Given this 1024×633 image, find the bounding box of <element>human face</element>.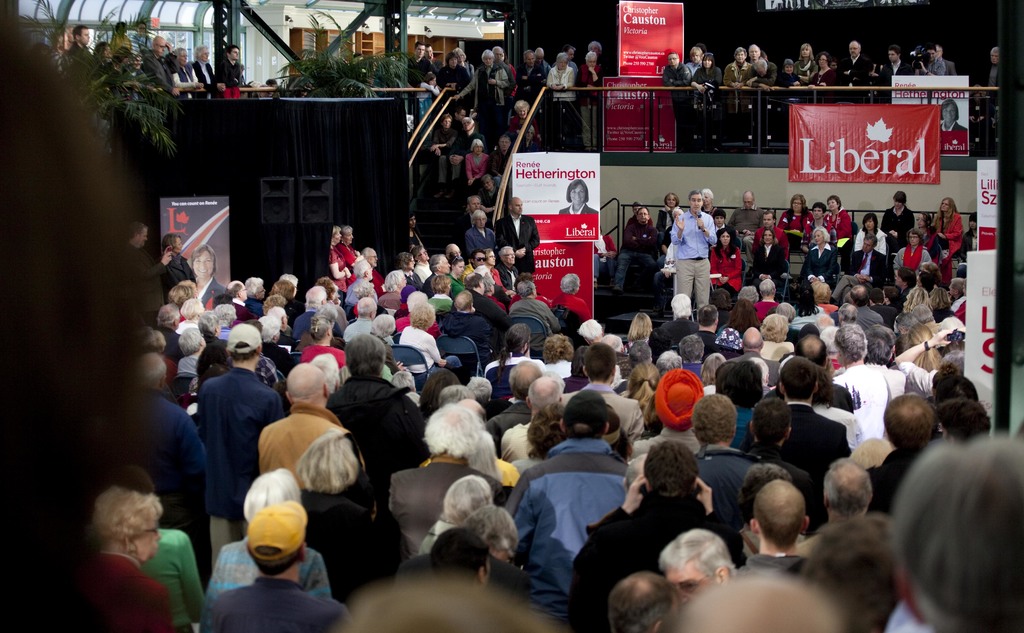
box(636, 206, 649, 222).
